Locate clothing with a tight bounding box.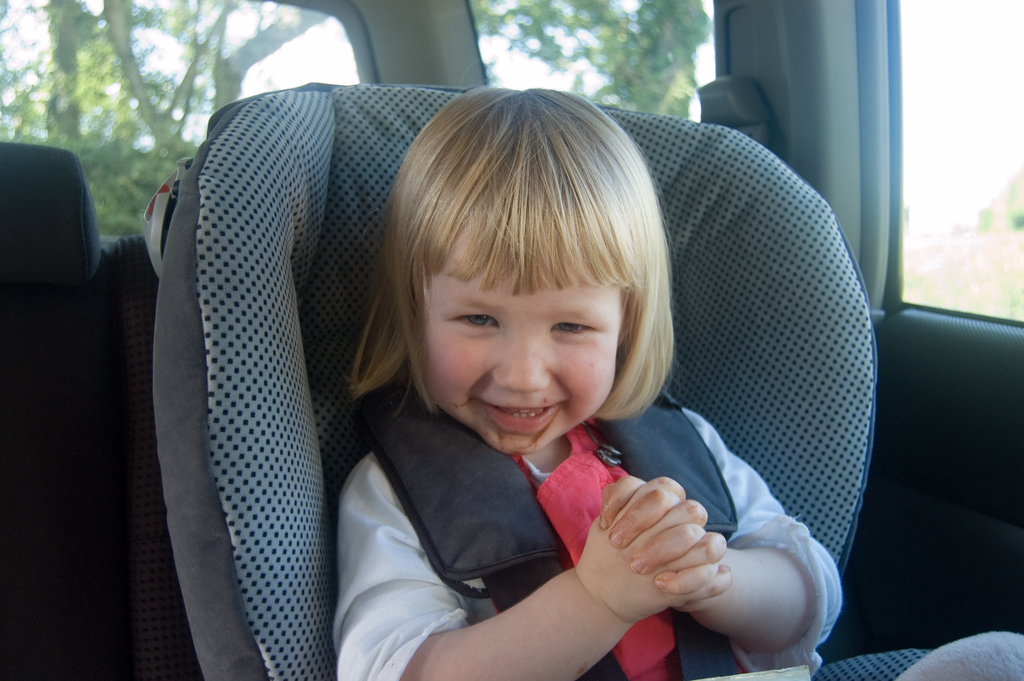
box=[307, 311, 783, 670].
